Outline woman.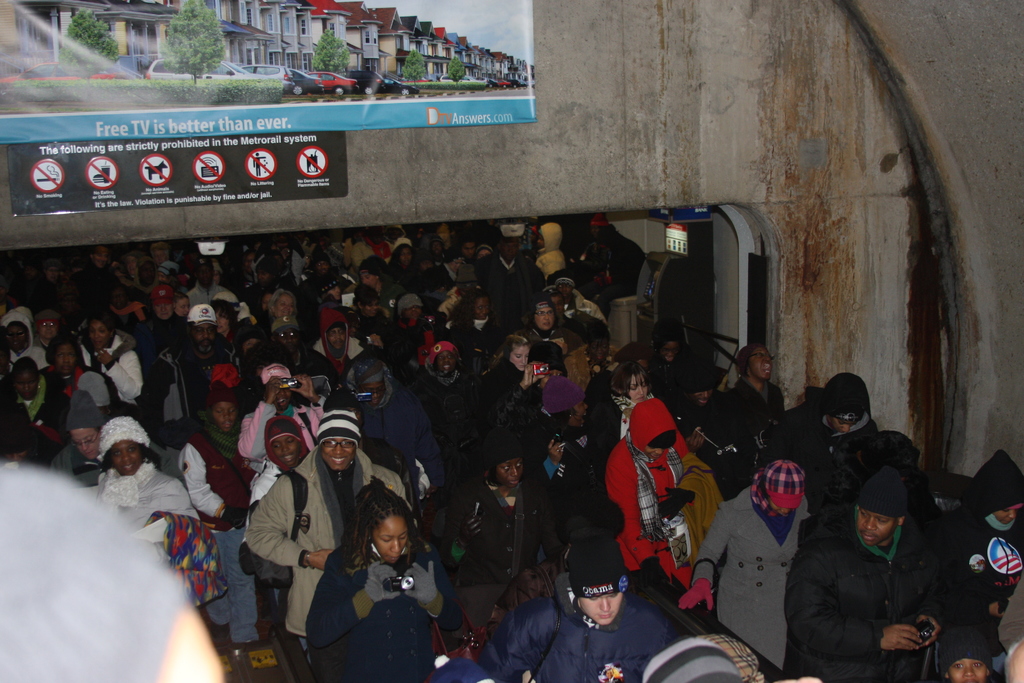
Outline: x1=440, y1=426, x2=568, y2=628.
